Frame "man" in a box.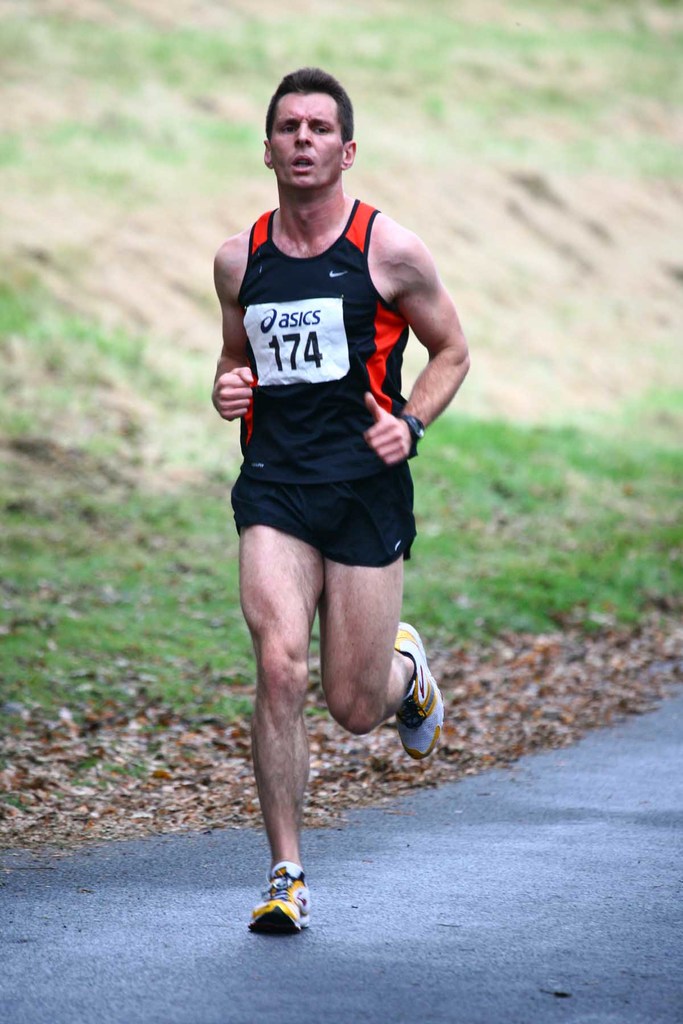
crop(214, 72, 470, 940).
